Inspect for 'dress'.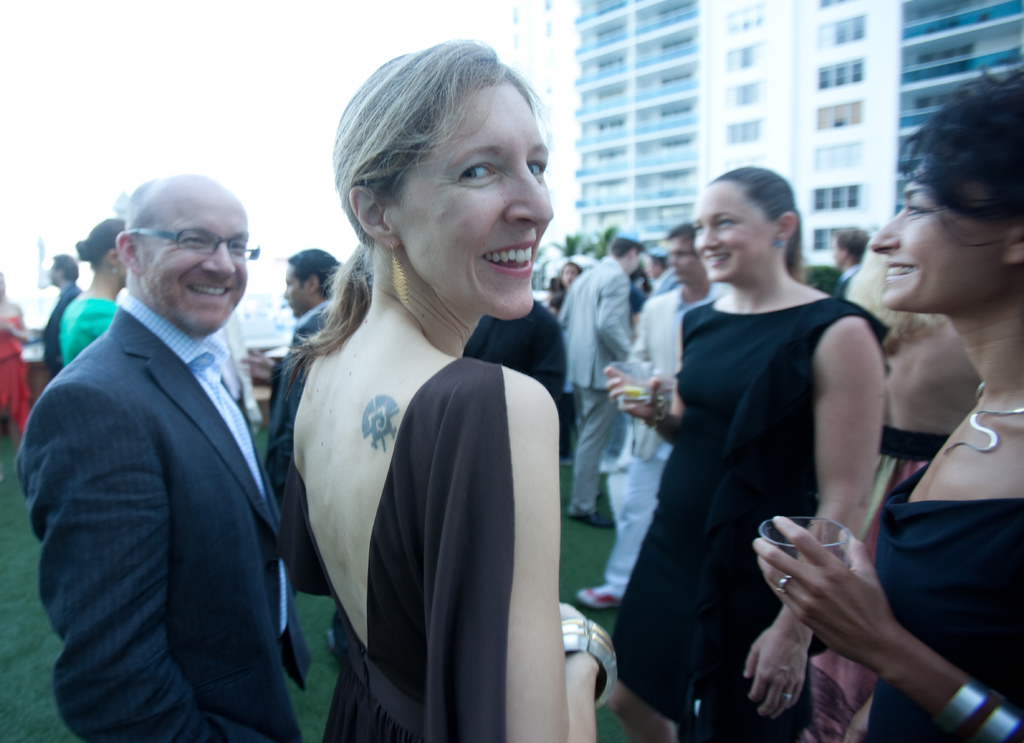
Inspection: bbox=(600, 287, 888, 742).
